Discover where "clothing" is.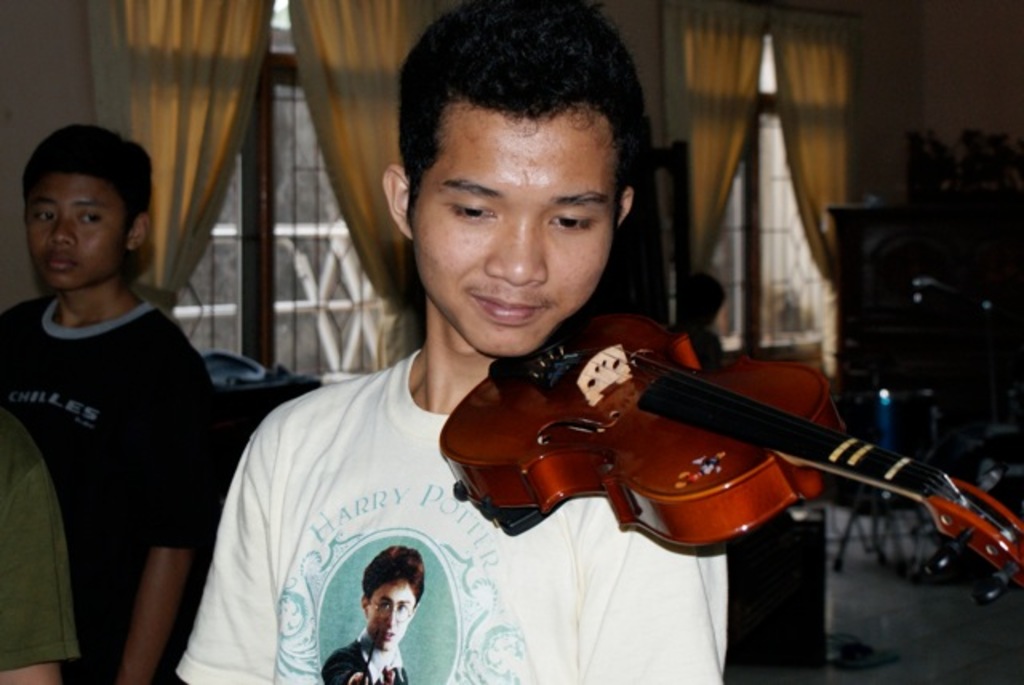
Discovered at l=0, t=411, r=88, b=677.
